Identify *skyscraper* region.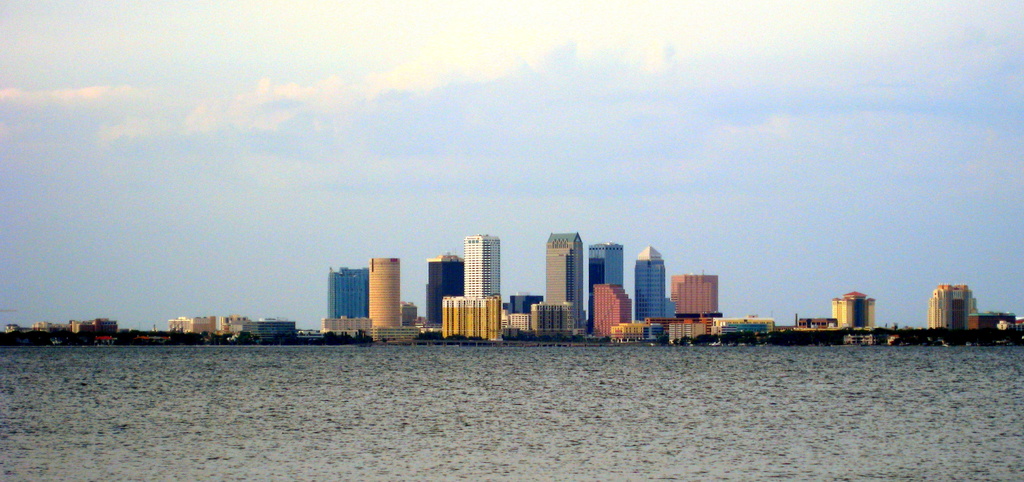
Region: select_region(426, 254, 464, 325).
